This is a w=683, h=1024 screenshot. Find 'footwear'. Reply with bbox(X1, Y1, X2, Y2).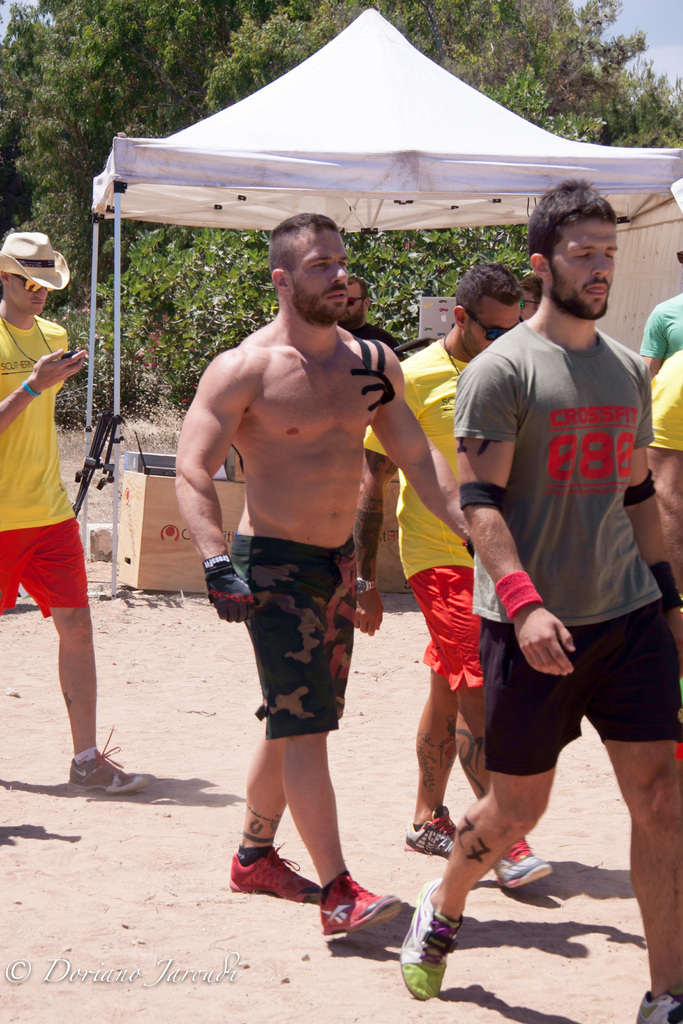
bbox(320, 863, 409, 938).
